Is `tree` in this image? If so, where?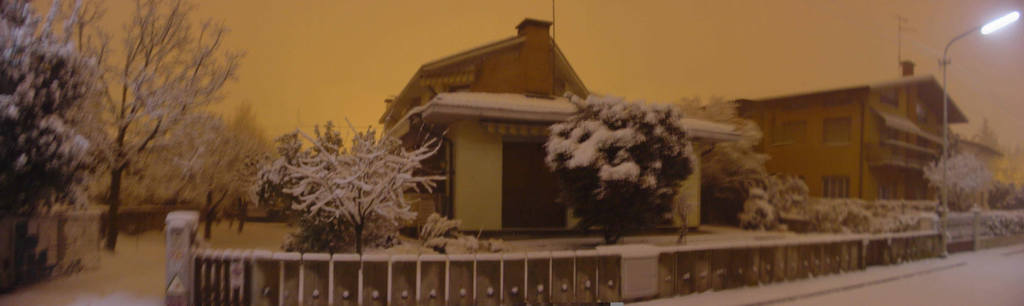
Yes, at detection(926, 149, 1002, 216).
